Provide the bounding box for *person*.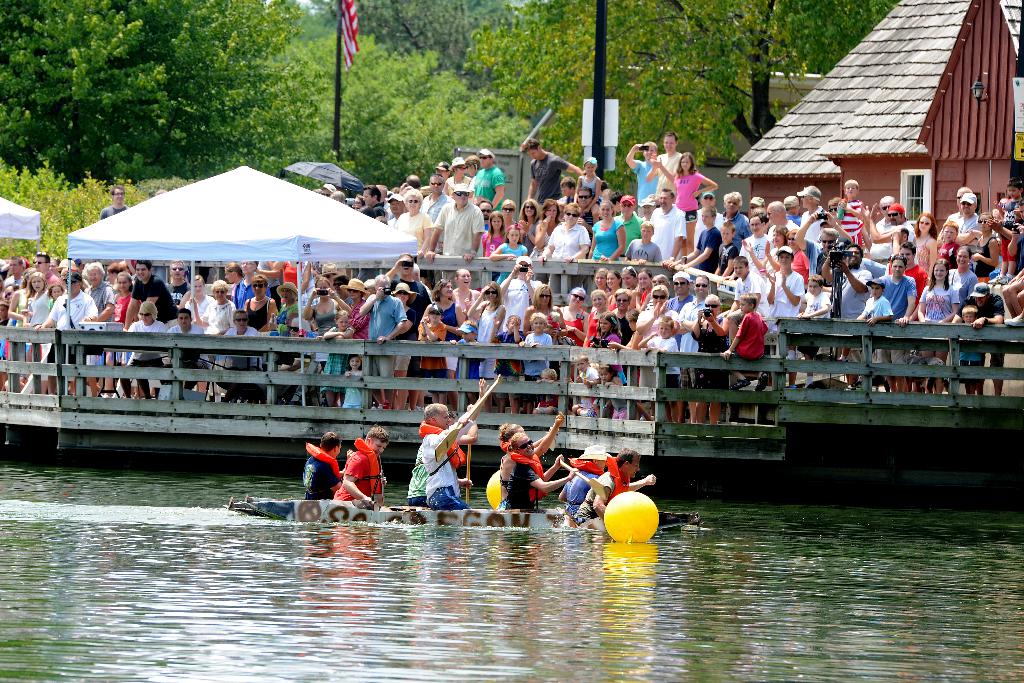
657 154 716 255.
